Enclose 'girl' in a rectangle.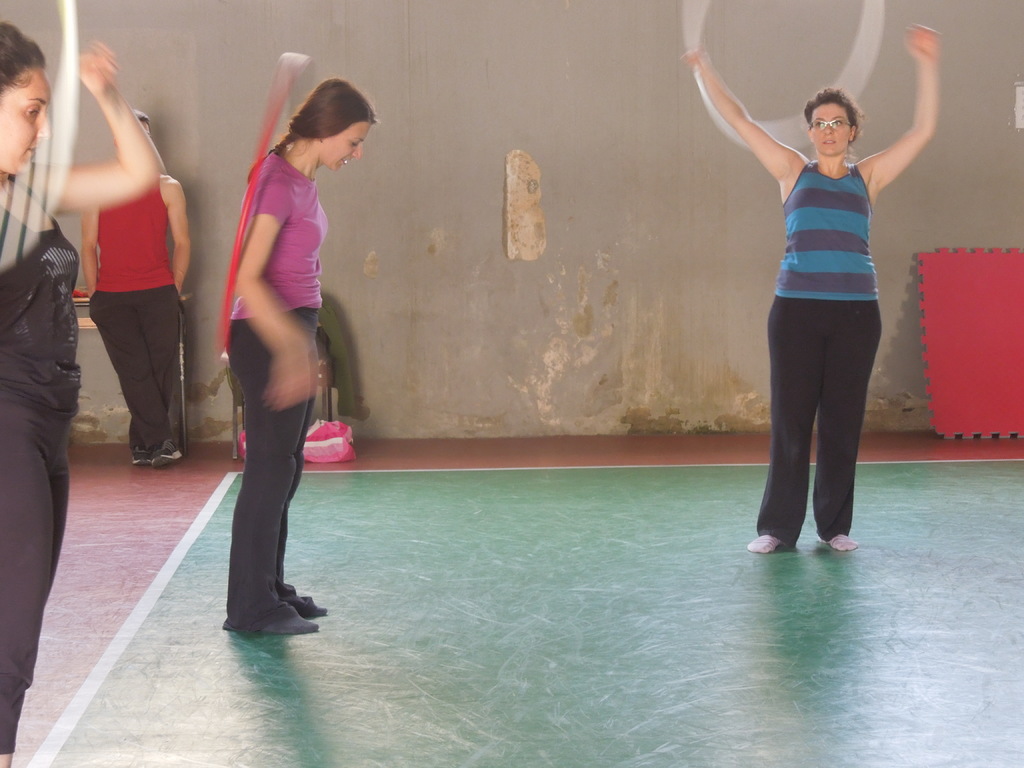
(225,73,376,636).
